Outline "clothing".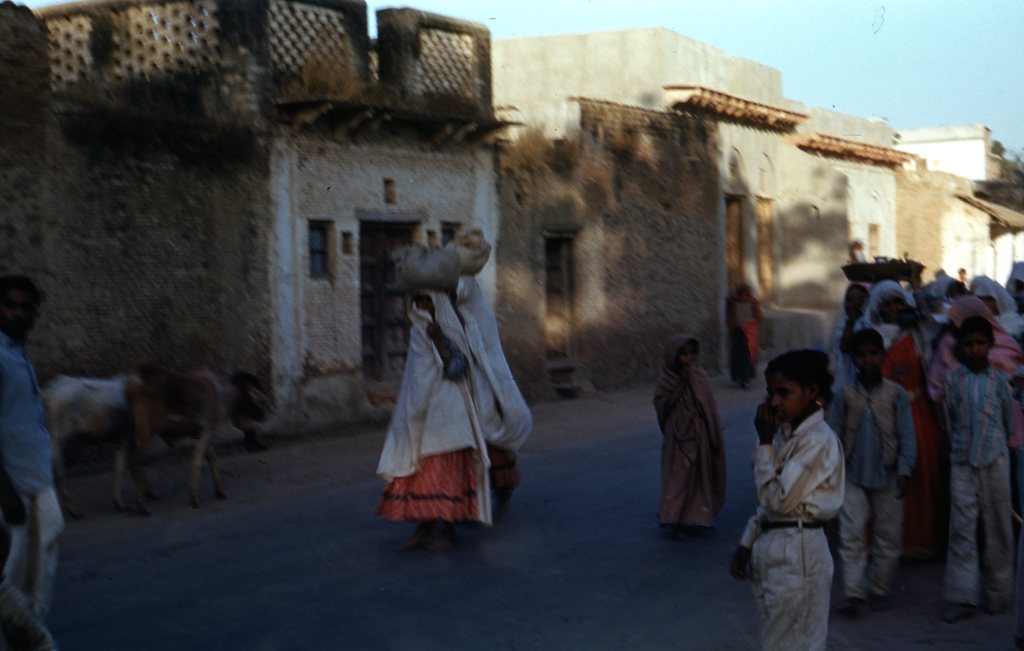
Outline: (left=932, top=374, right=1004, bottom=610).
